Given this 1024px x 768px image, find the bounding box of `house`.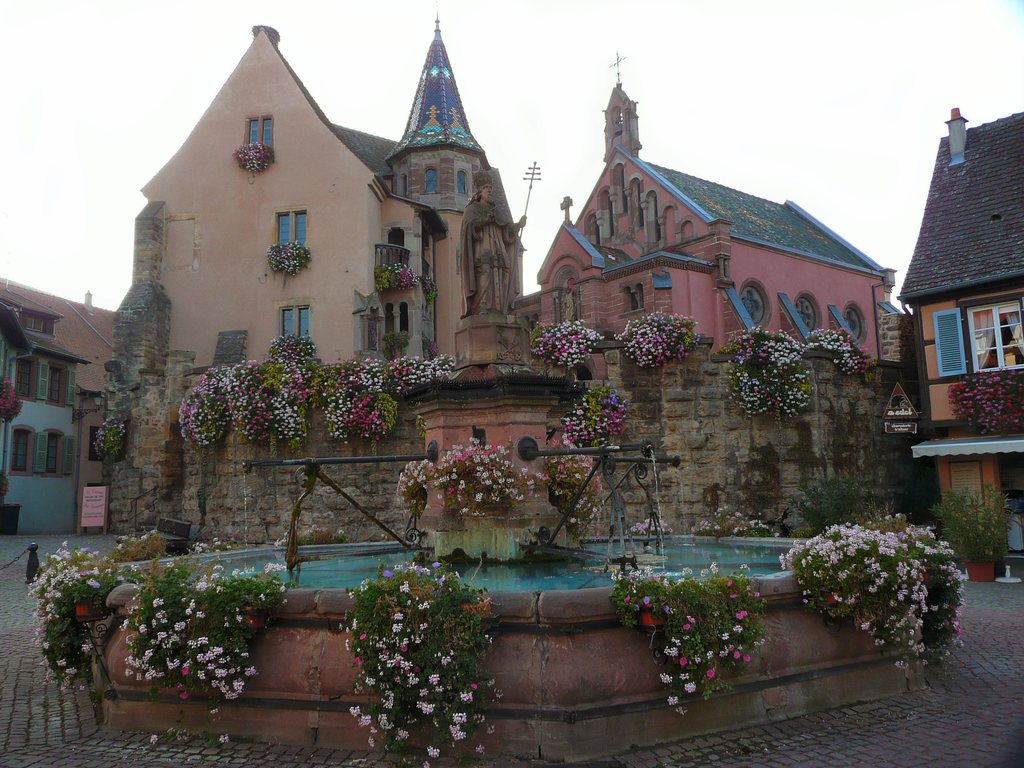
<region>111, 19, 555, 547</region>.
